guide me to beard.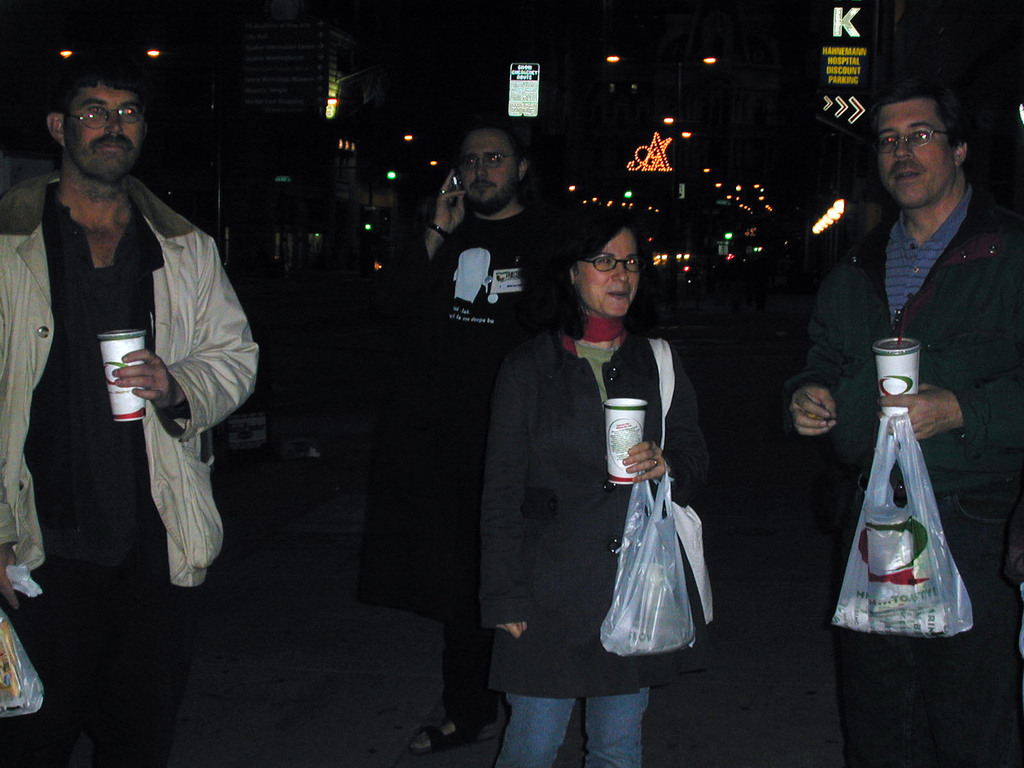
Guidance: box=[462, 172, 520, 214].
